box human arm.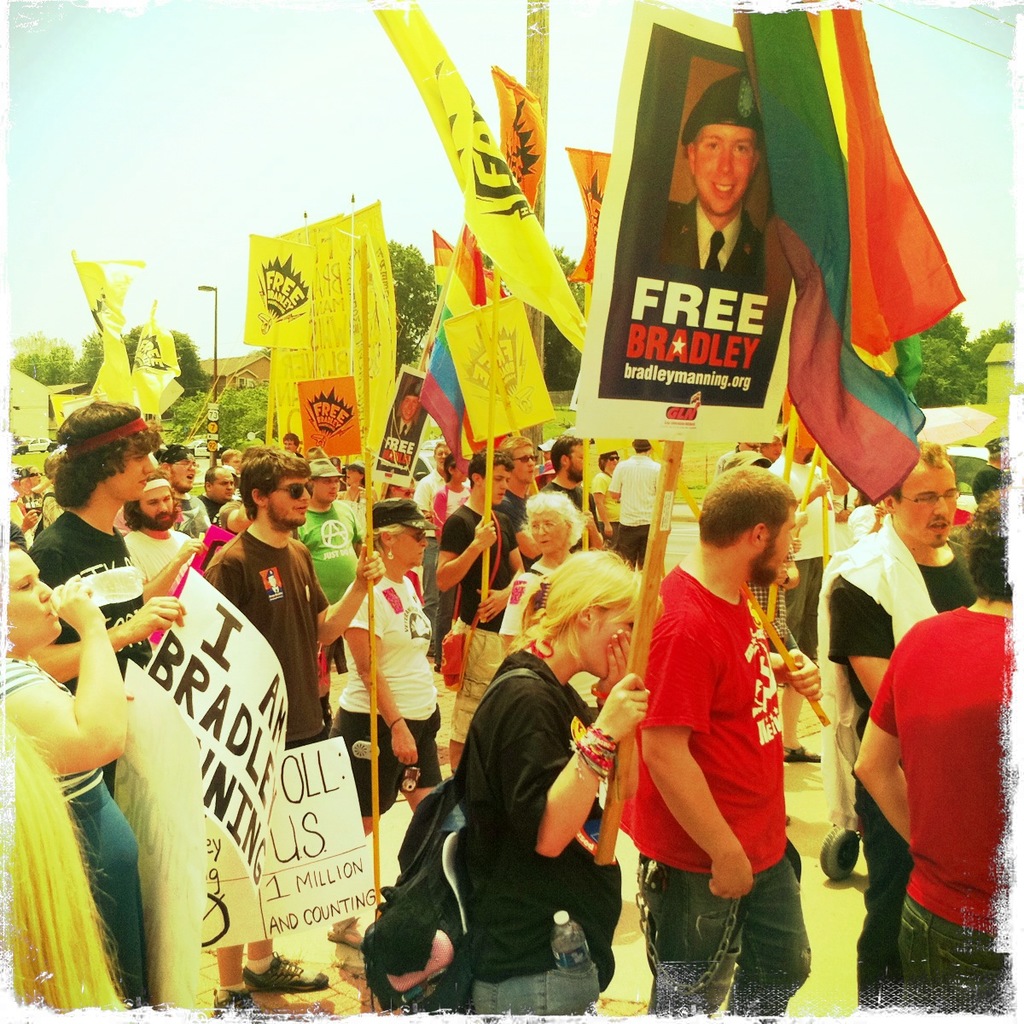
<box>852,637,914,848</box>.
